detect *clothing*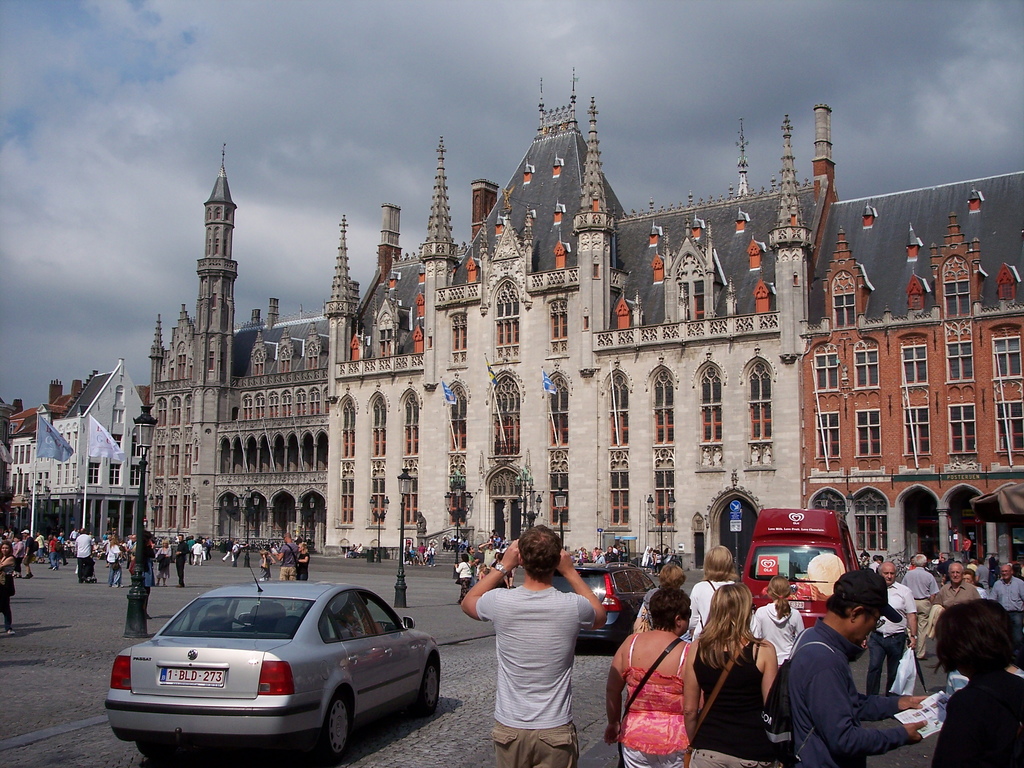
[684,577,730,634]
